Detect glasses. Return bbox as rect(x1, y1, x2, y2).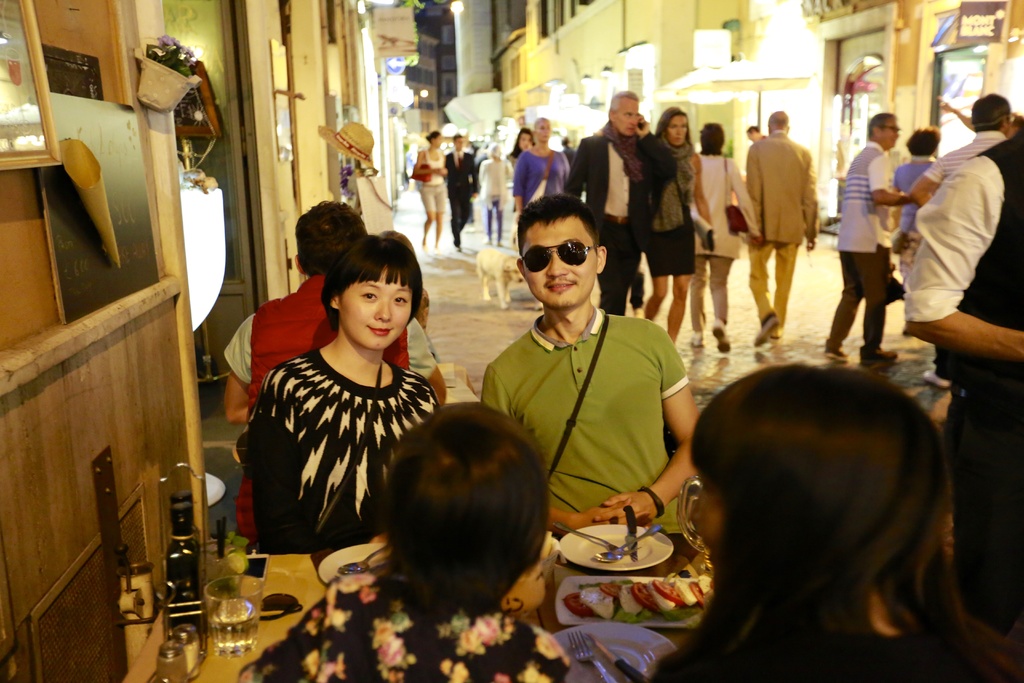
rect(513, 226, 610, 281).
